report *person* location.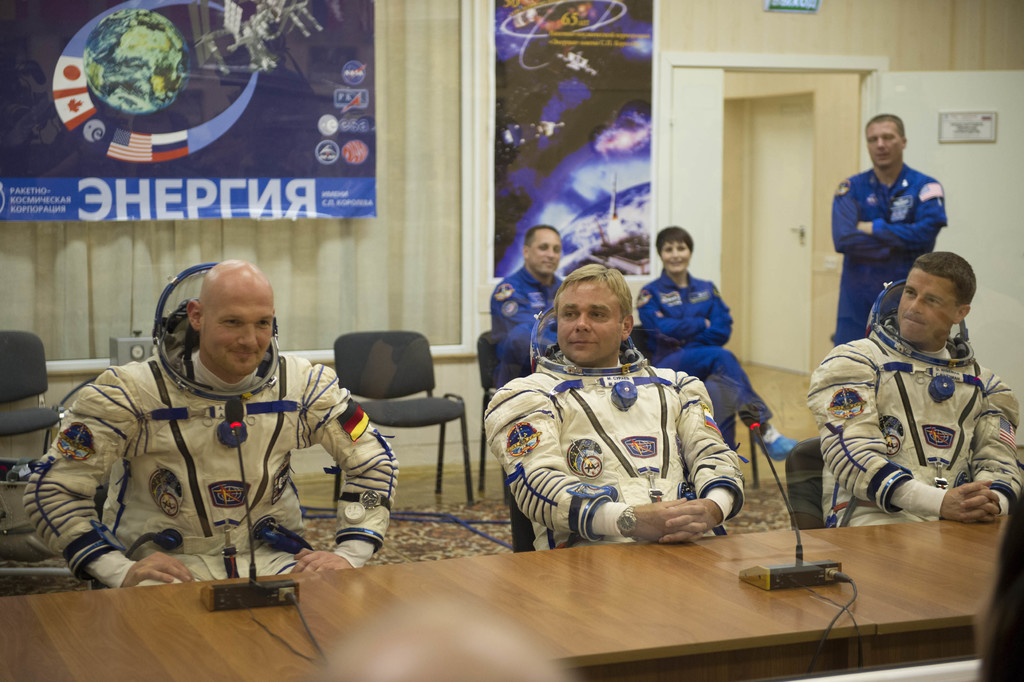
Report: <box>829,110,954,346</box>.
